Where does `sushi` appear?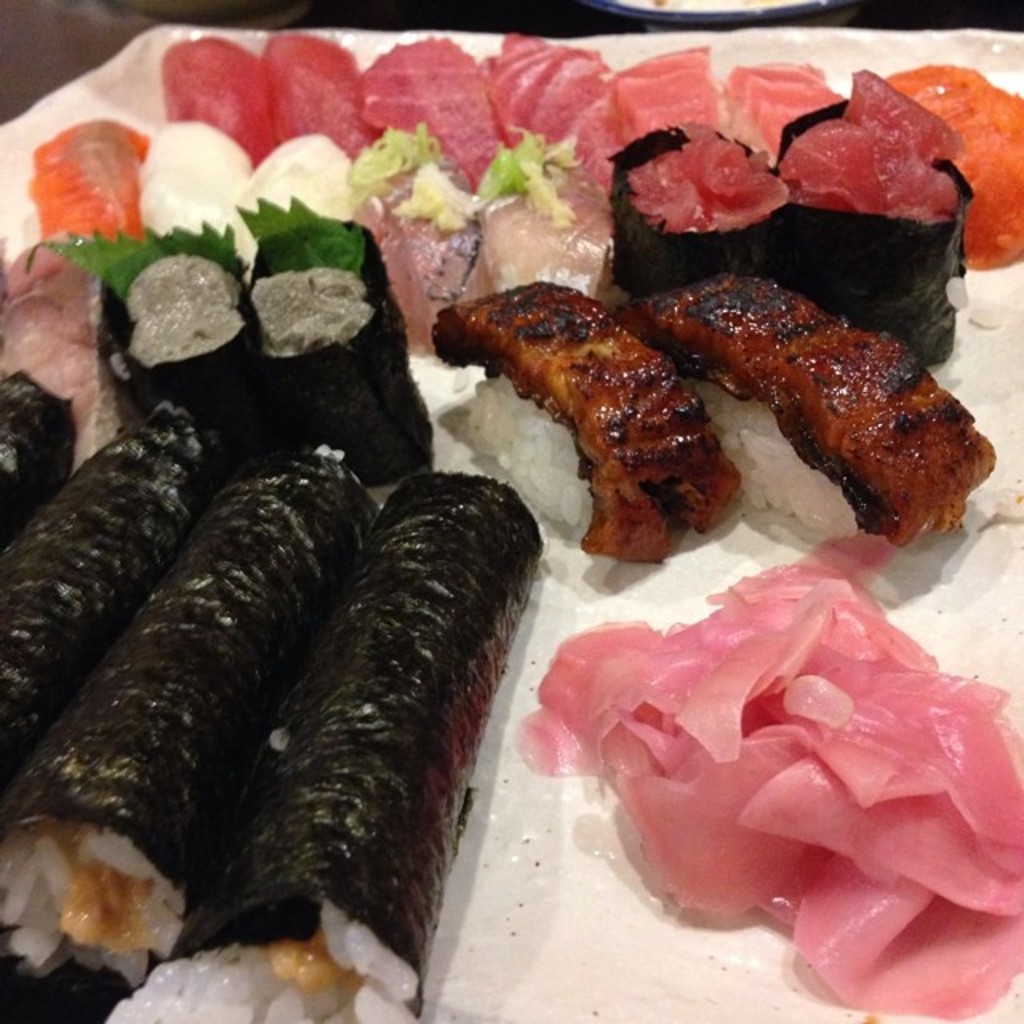
Appears at x1=403 y1=288 x2=741 y2=541.
